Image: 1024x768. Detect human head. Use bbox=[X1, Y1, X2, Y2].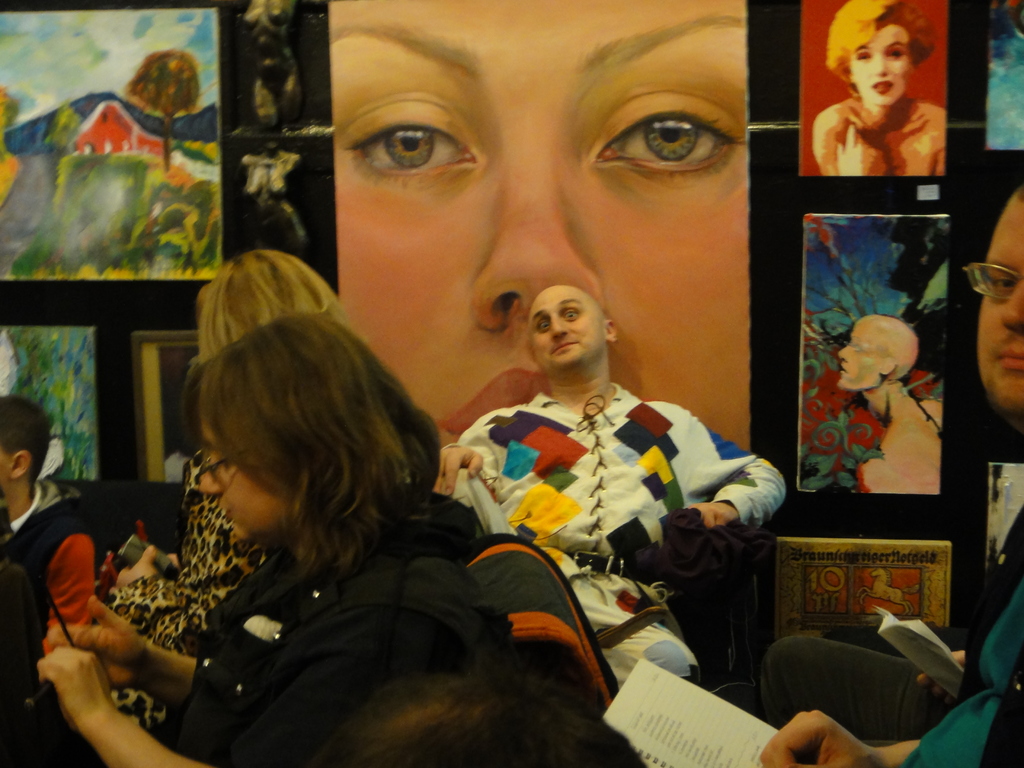
bbox=[977, 187, 1023, 429].
